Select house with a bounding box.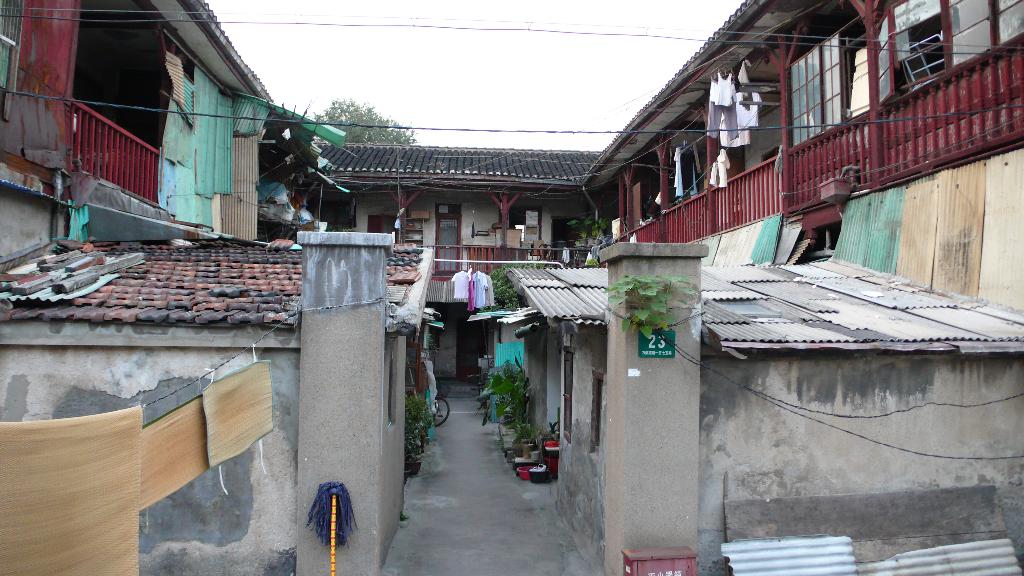
crop(0, 22, 1007, 502).
